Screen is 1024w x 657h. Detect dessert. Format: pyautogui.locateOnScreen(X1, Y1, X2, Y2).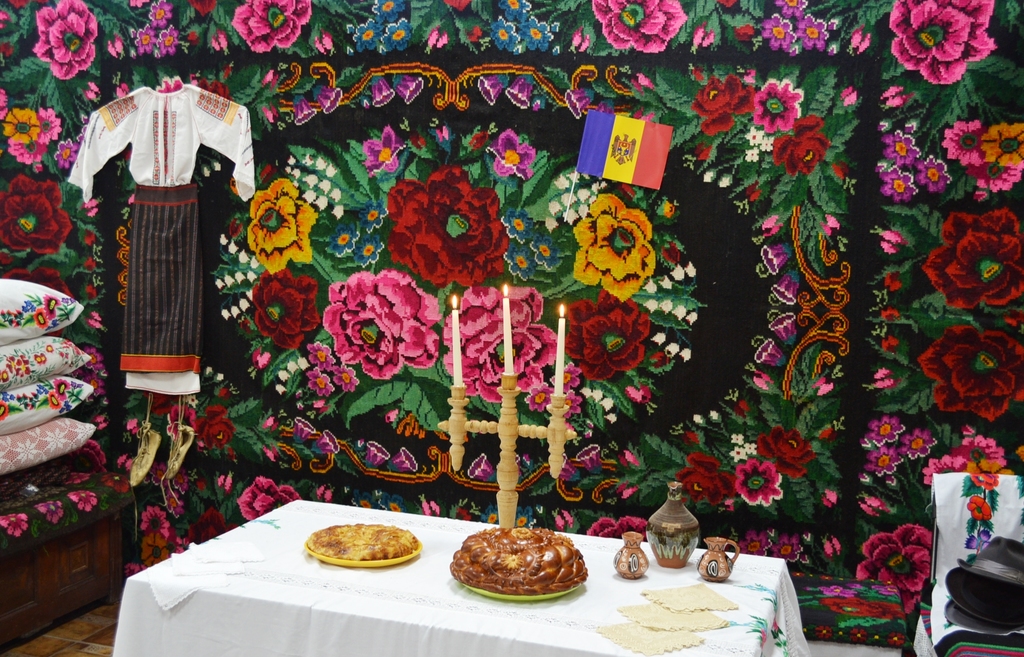
pyautogui.locateOnScreen(317, 527, 427, 566).
